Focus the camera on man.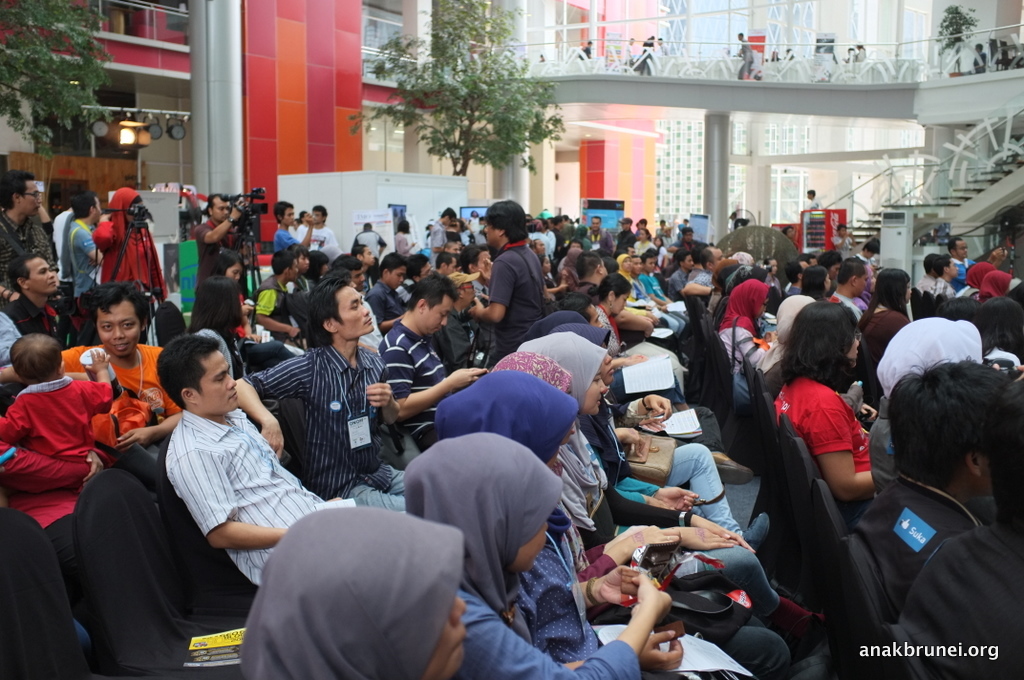
Focus region: 805 186 821 210.
